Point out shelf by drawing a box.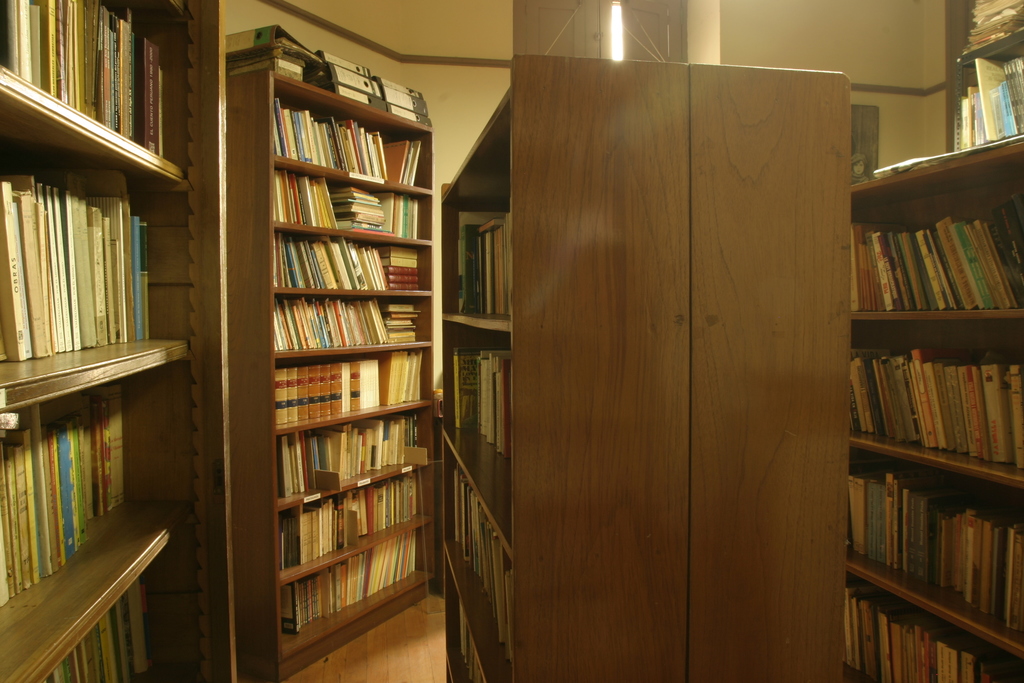
l=227, t=66, r=438, b=679.
